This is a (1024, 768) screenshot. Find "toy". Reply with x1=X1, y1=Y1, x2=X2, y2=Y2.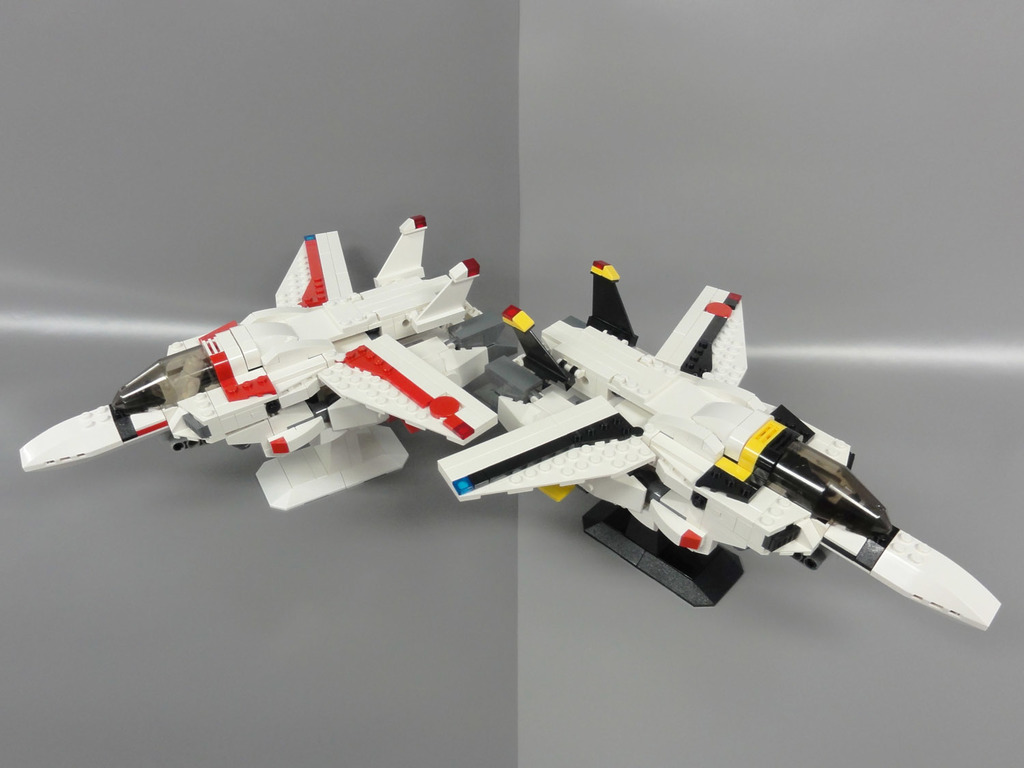
x1=41, y1=207, x2=512, y2=524.
